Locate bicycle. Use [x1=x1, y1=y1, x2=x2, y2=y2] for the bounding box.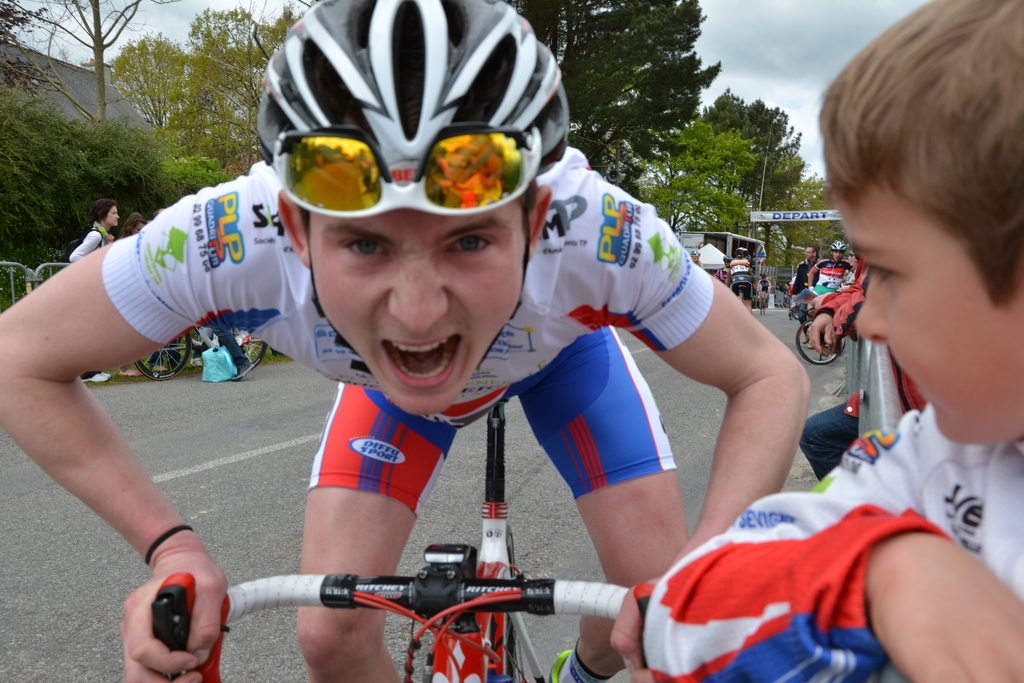
[x1=796, y1=291, x2=849, y2=363].
